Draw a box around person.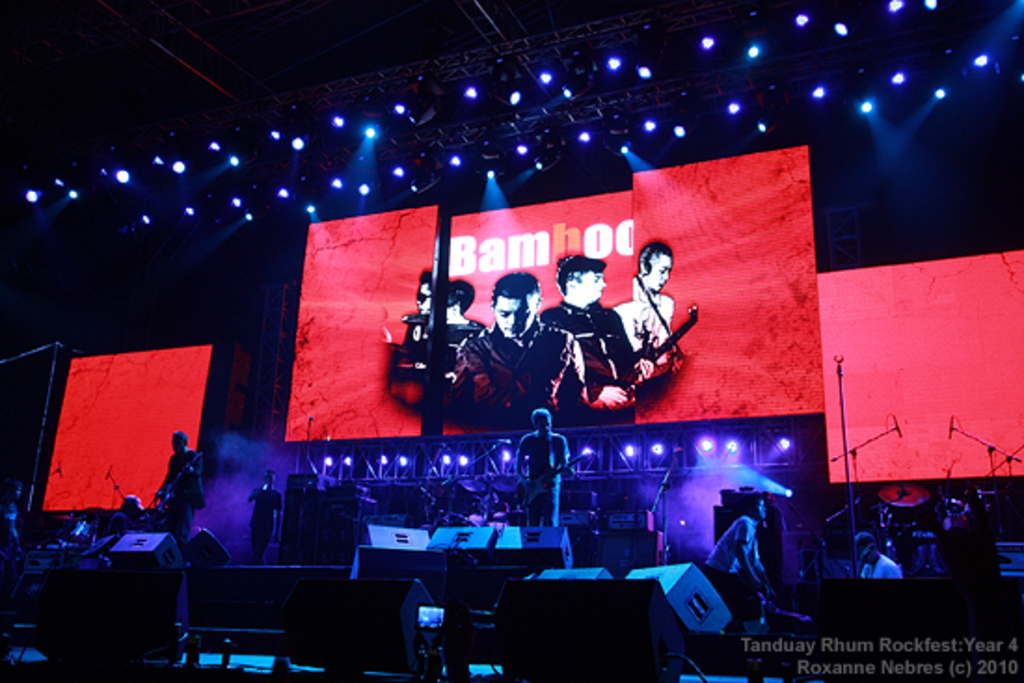
540:251:642:422.
